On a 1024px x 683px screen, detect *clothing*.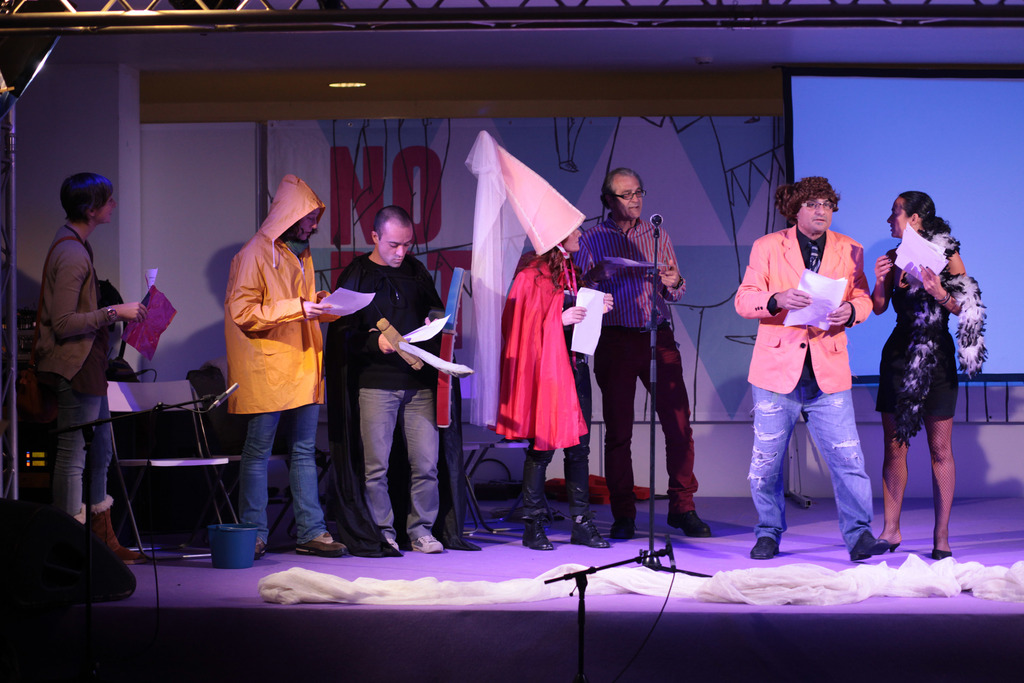
region(225, 170, 344, 548).
